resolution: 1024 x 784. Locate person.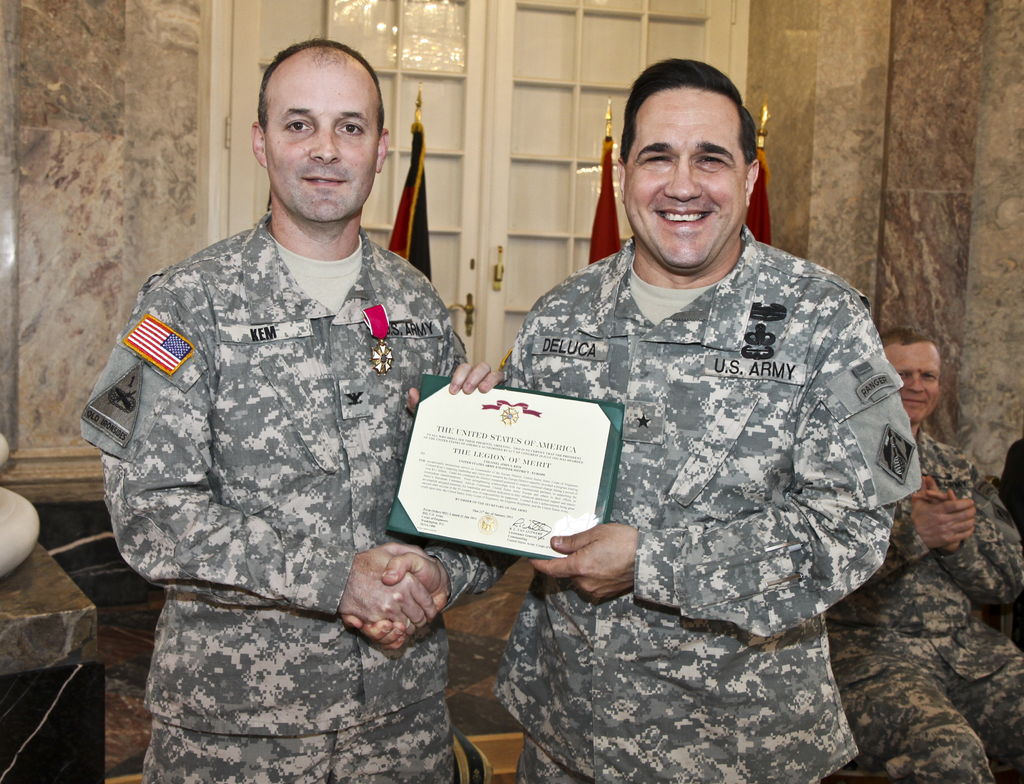
<box>82,33,516,783</box>.
